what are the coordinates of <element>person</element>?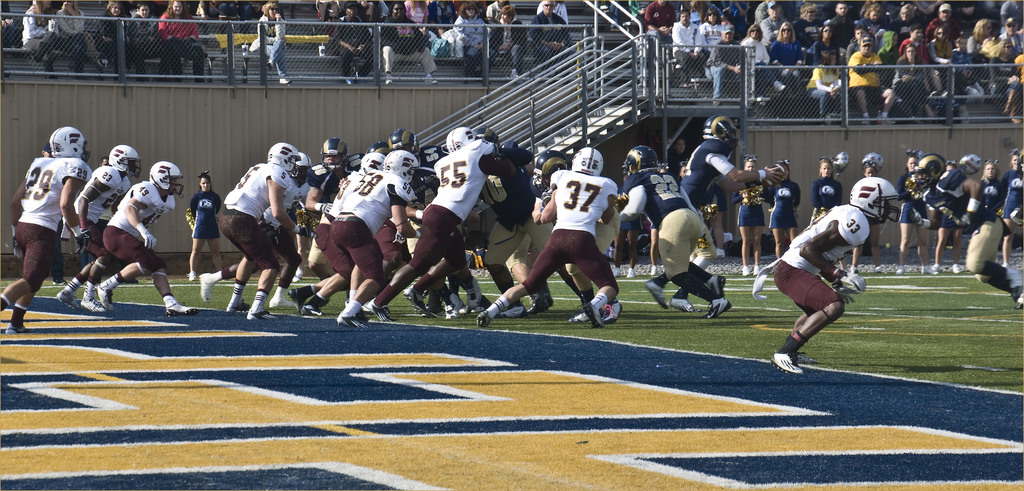
(left=252, top=0, right=291, bottom=83).
